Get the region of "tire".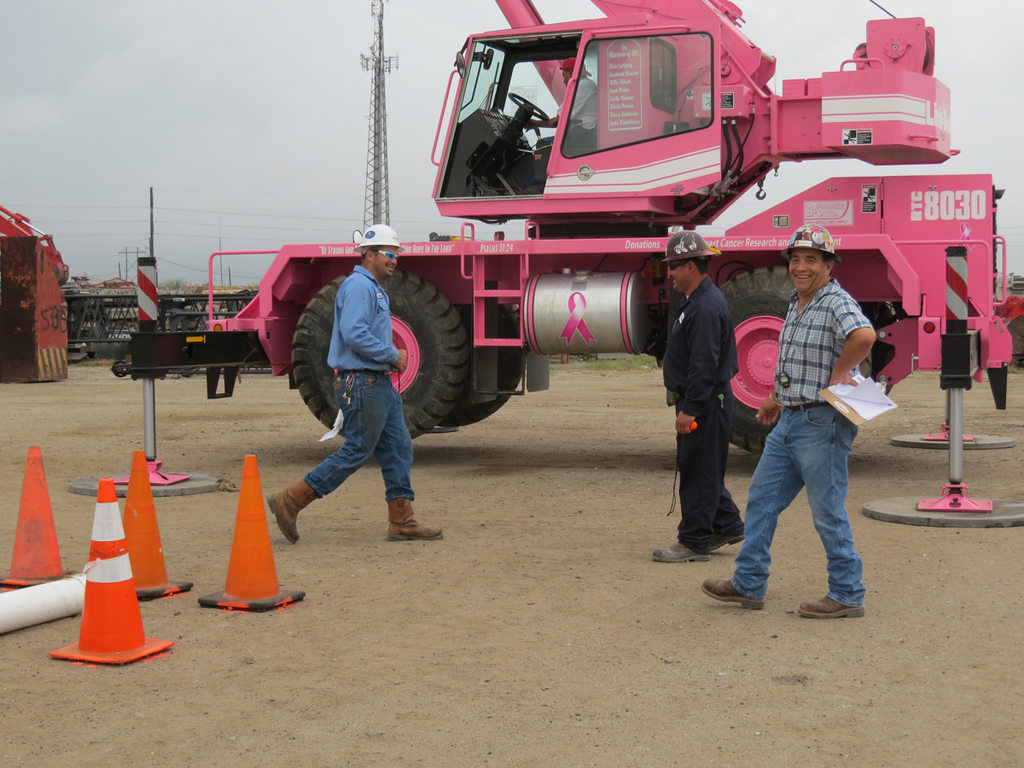
{"left": 437, "top": 280, "right": 528, "bottom": 427}.
